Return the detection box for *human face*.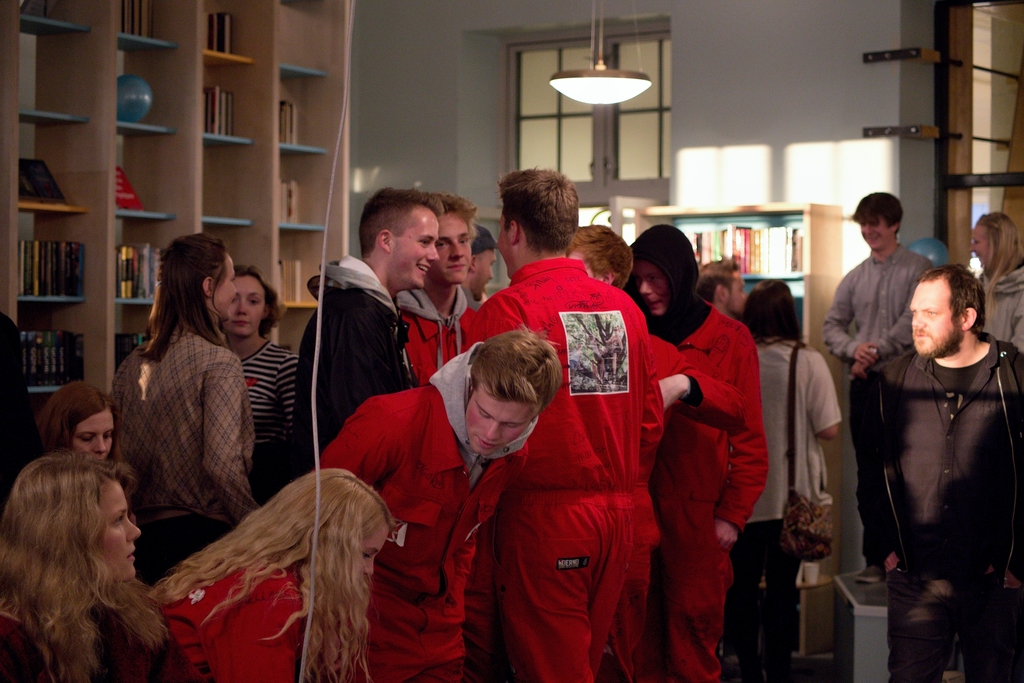
(x1=636, y1=260, x2=662, y2=310).
